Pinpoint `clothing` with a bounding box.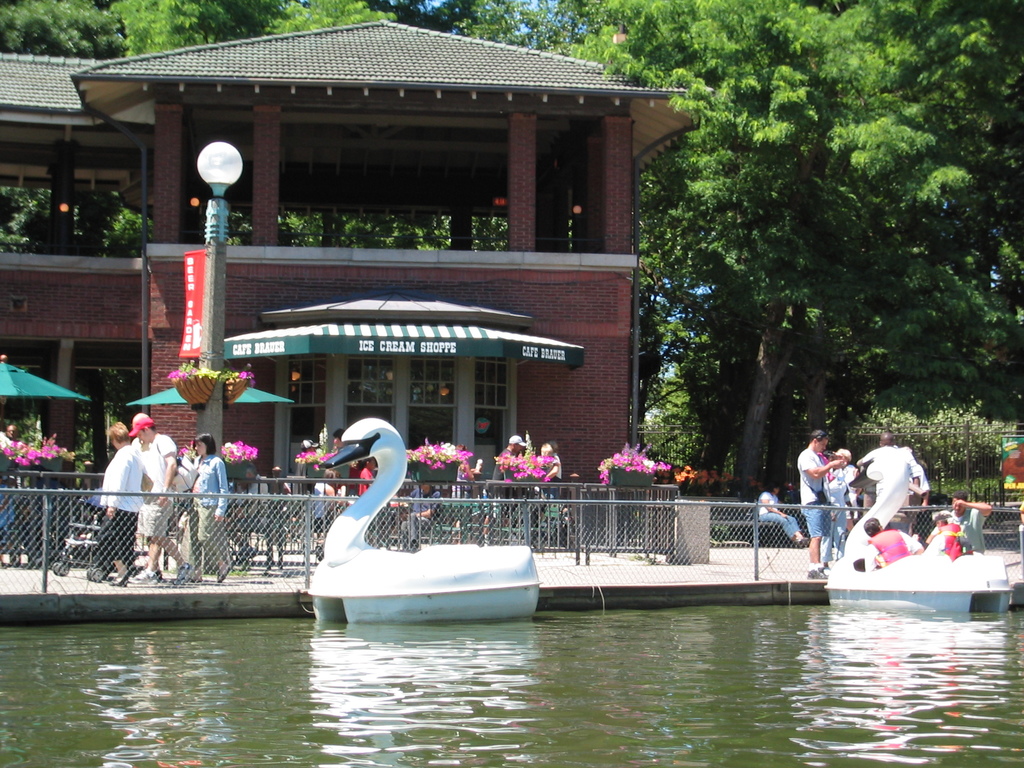
crop(232, 472, 268, 541).
